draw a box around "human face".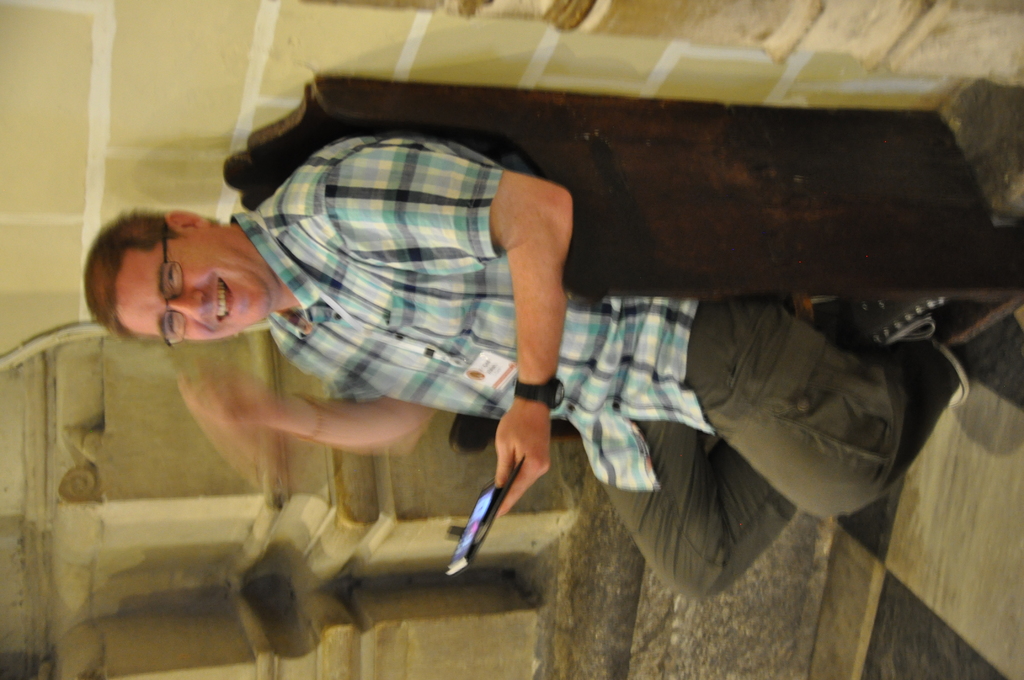
detection(117, 238, 272, 339).
